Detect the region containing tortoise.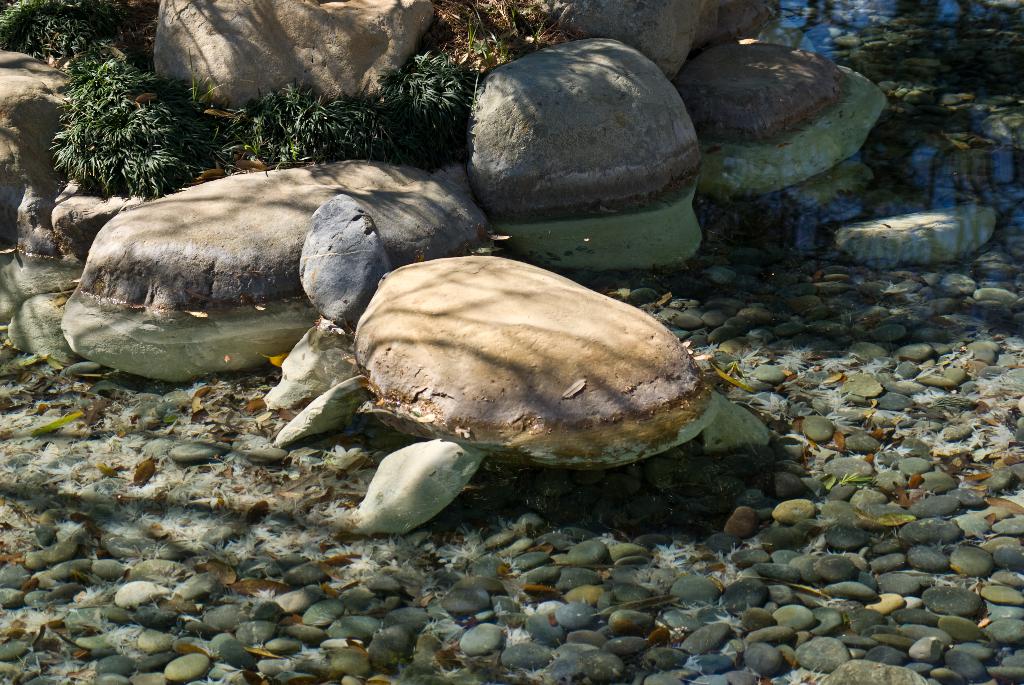
BBox(258, 193, 776, 539).
